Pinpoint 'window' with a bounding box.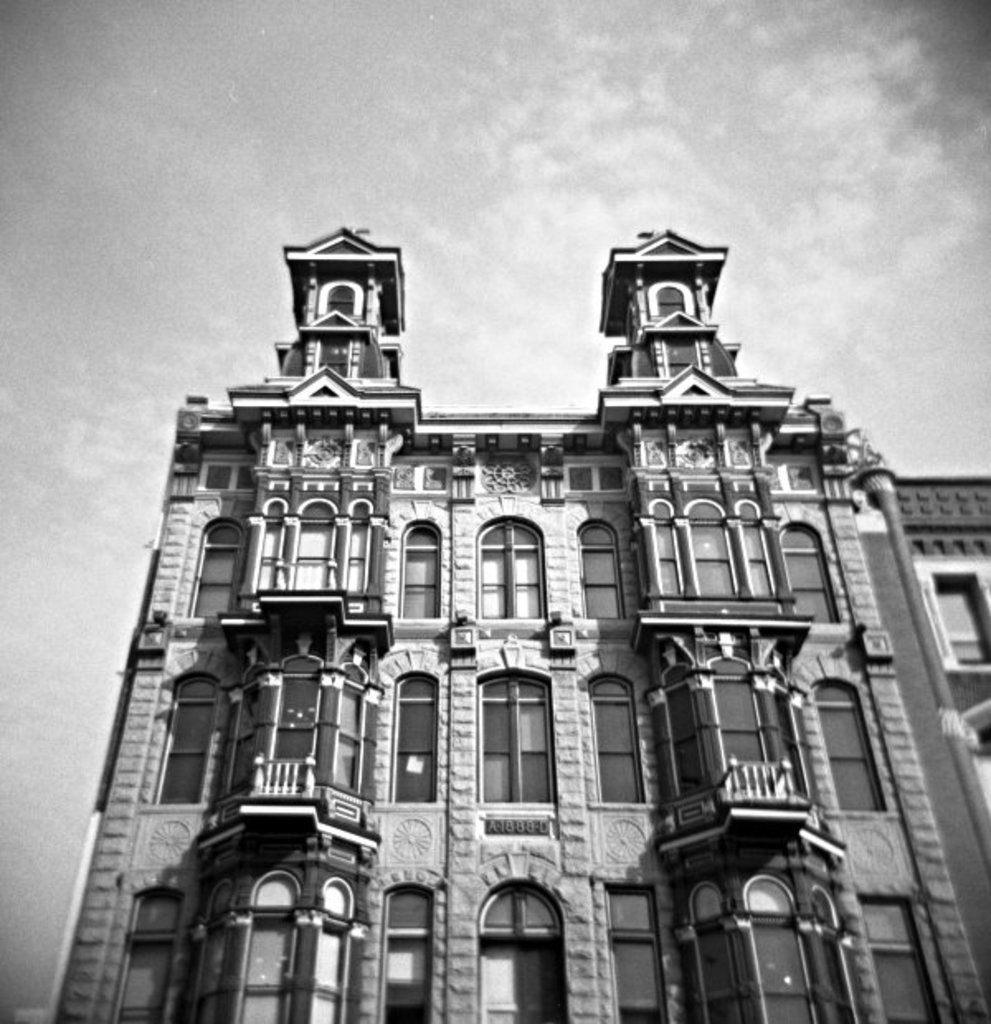
box=[390, 674, 451, 799].
